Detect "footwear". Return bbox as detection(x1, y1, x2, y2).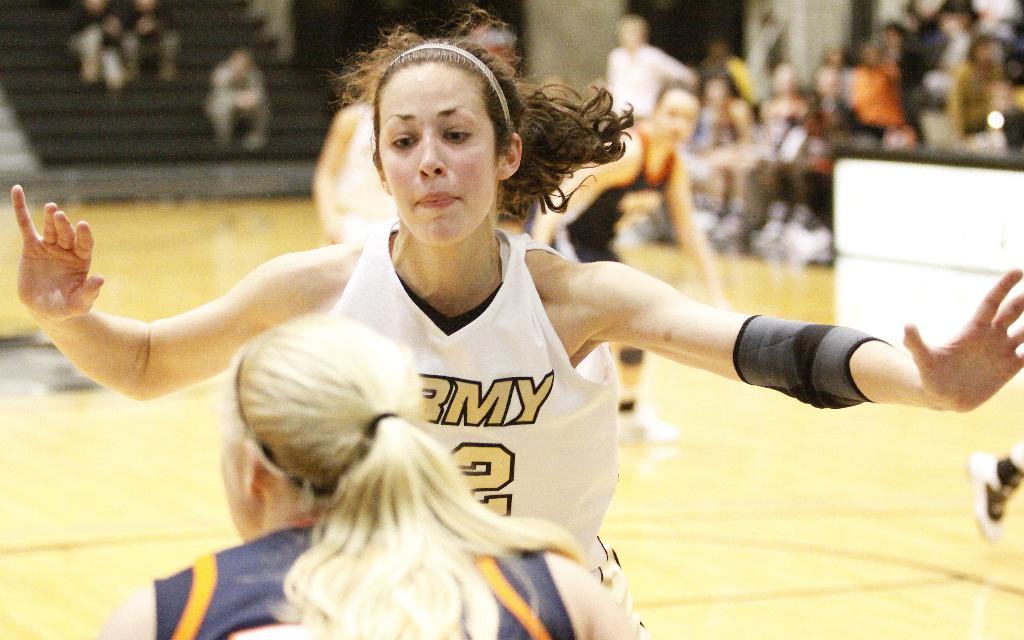
detection(962, 447, 1023, 540).
